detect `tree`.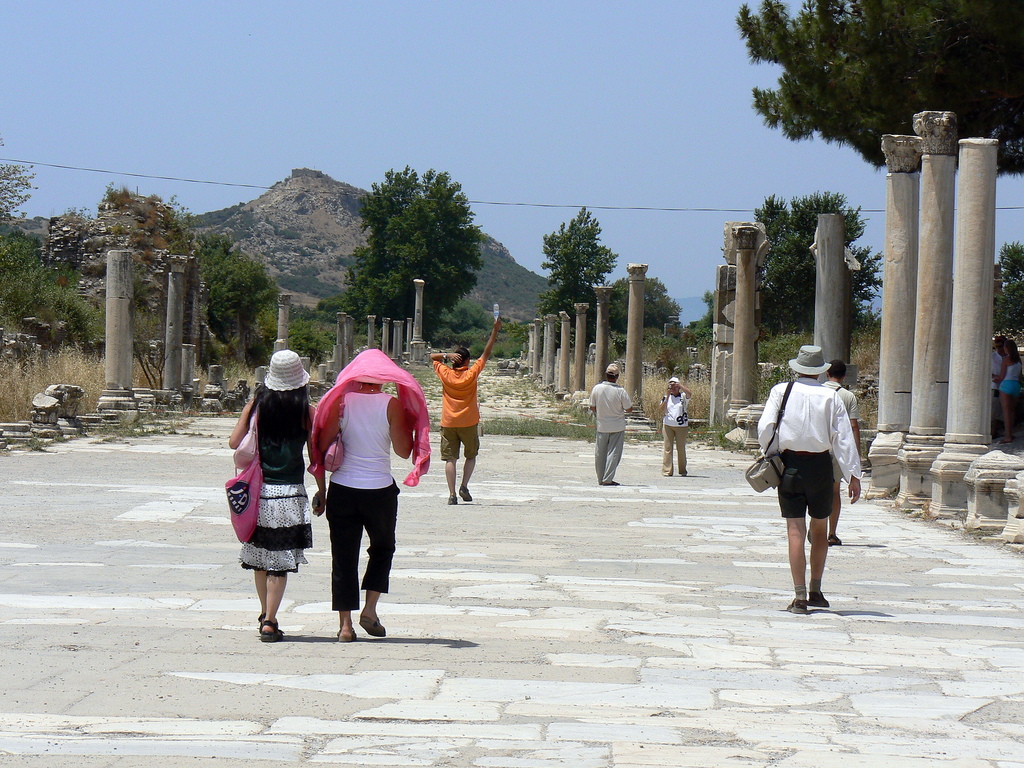
Detected at crop(541, 197, 619, 353).
